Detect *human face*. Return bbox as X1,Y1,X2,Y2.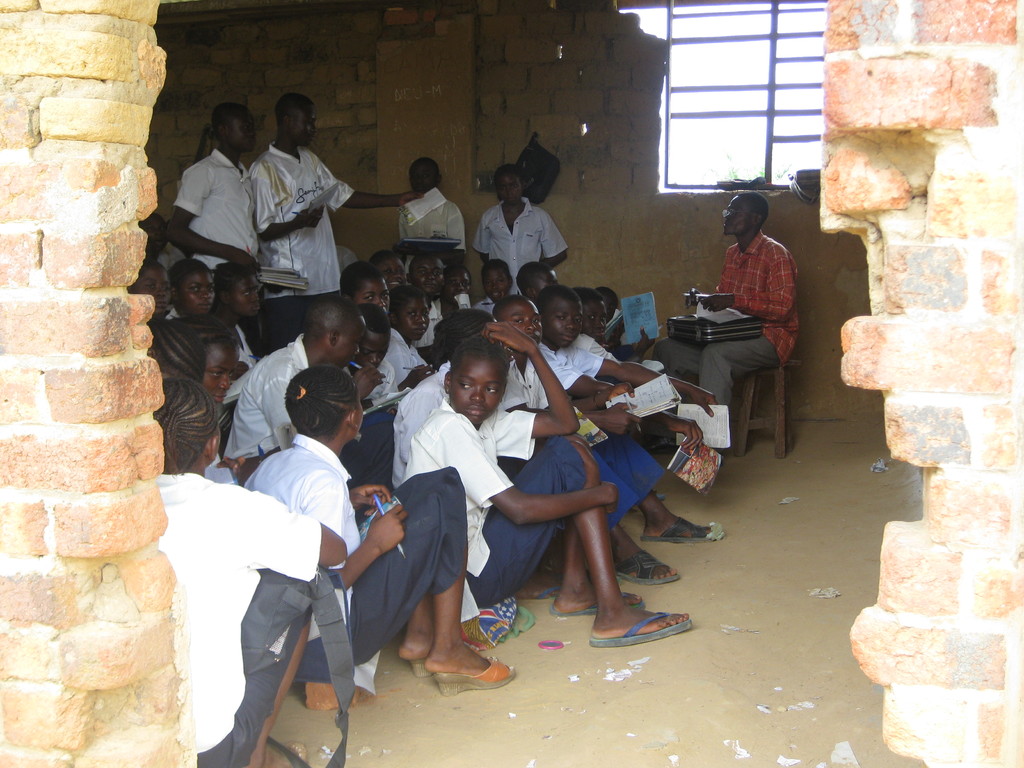
583,298,607,336.
